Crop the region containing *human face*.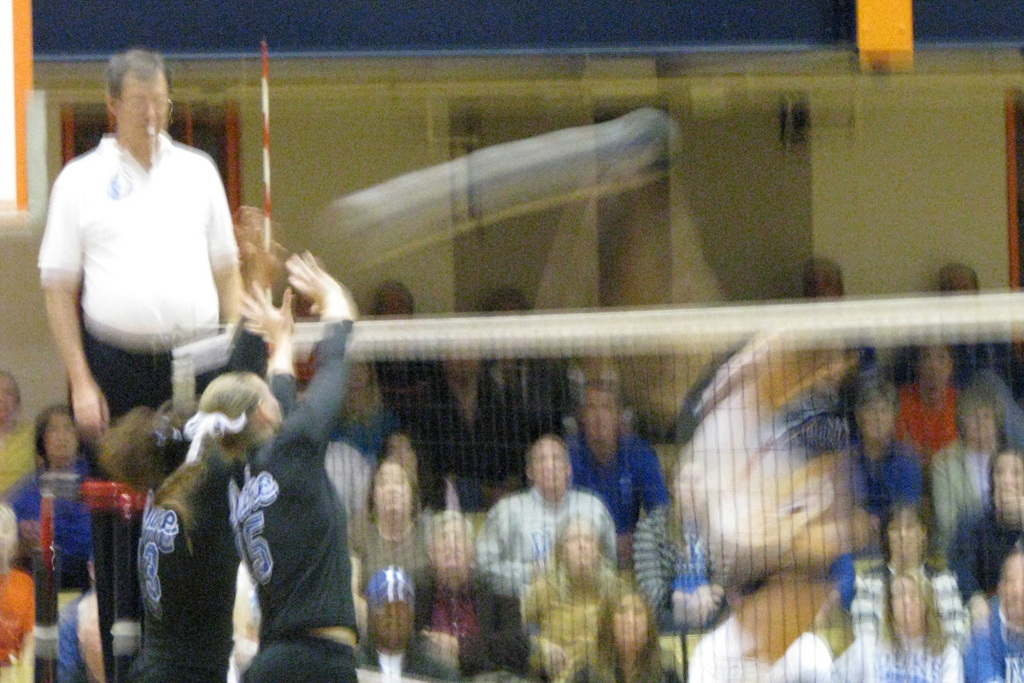
Crop region: bbox(967, 405, 997, 447).
